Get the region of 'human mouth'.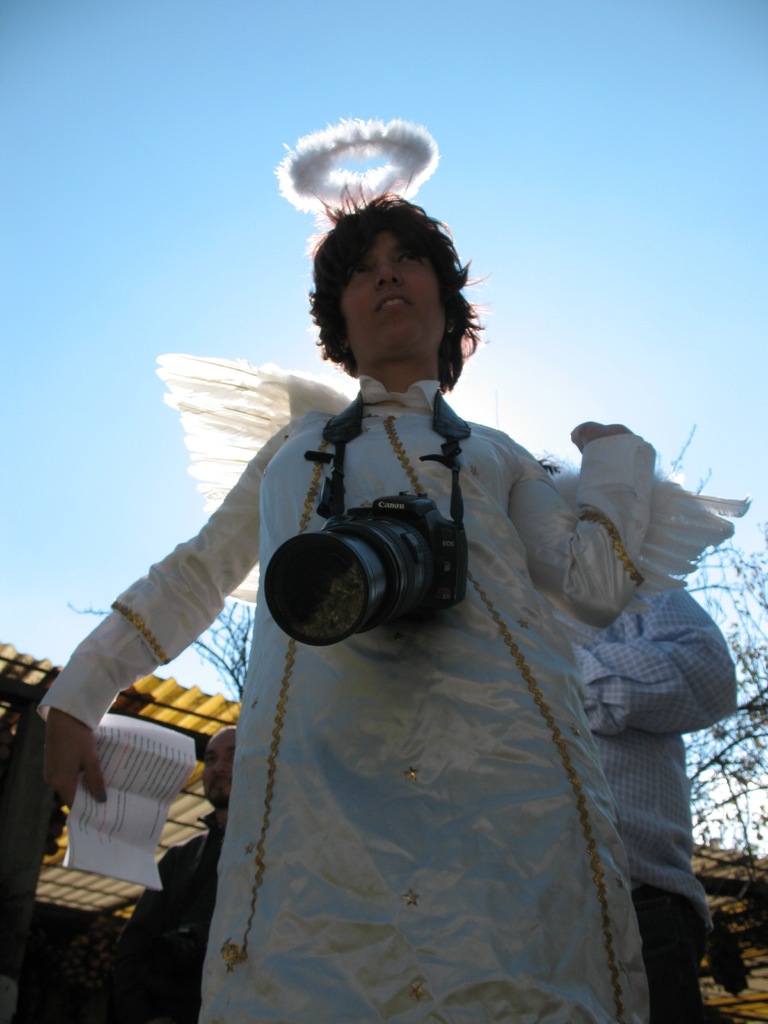
region(373, 291, 417, 321).
